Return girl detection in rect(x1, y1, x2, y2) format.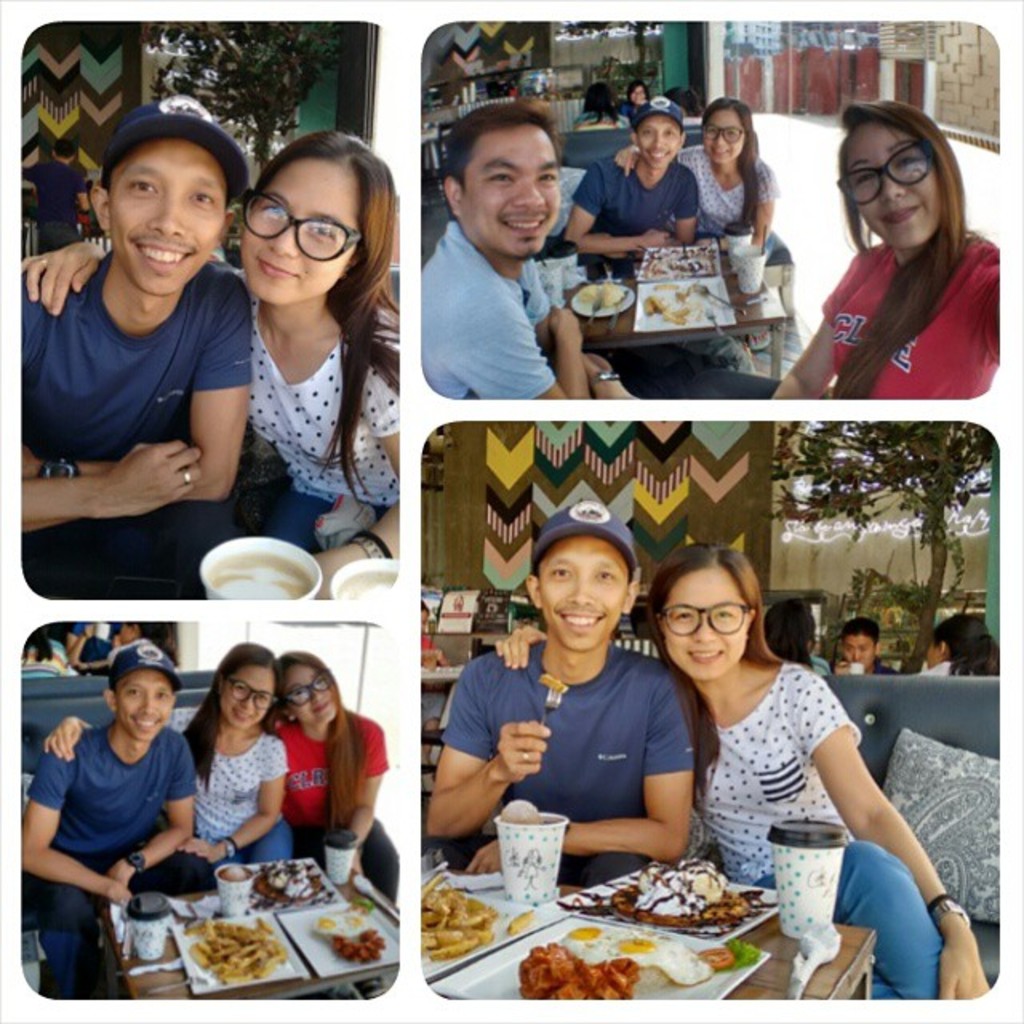
rect(493, 538, 989, 1002).
